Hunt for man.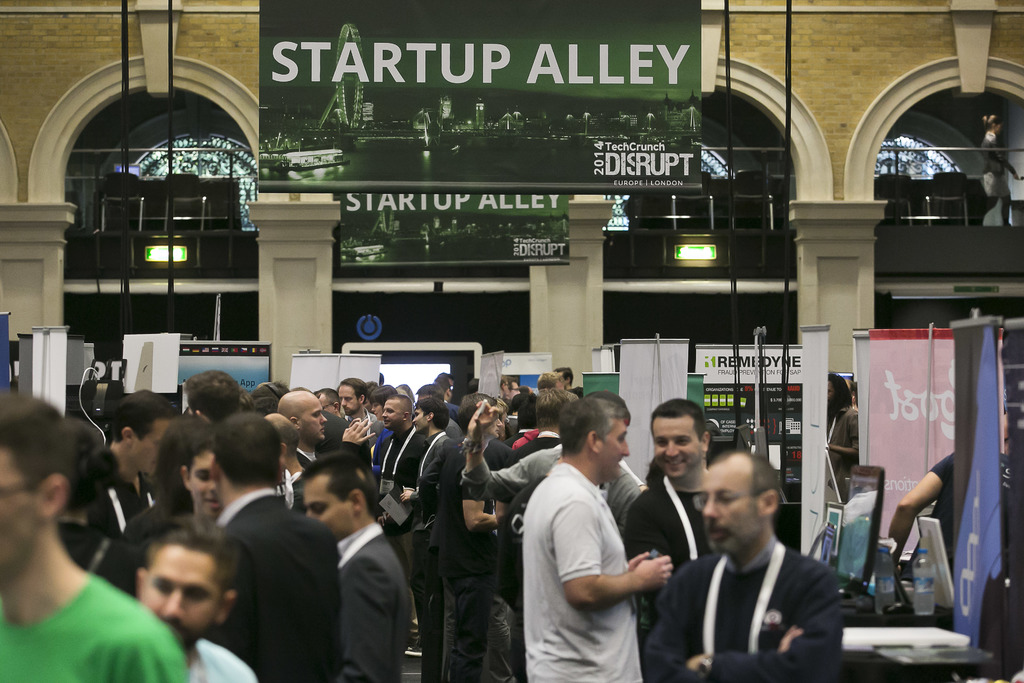
Hunted down at <bbox>299, 448, 422, 682</bbox>.
